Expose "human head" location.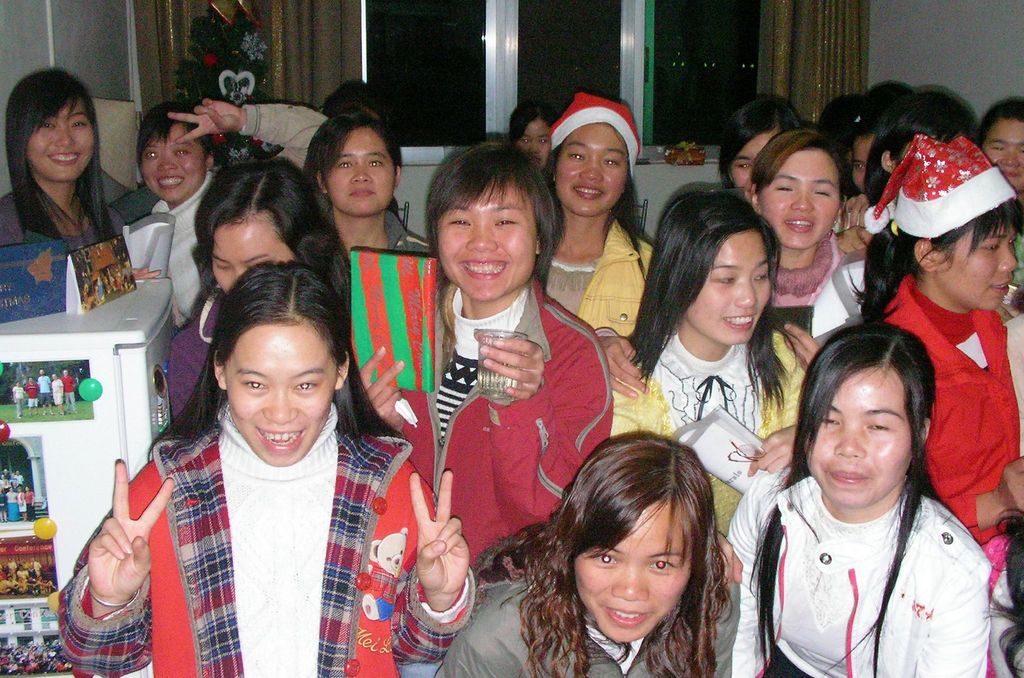
Exposed at bbox=(895, 188, 1018, 307).
